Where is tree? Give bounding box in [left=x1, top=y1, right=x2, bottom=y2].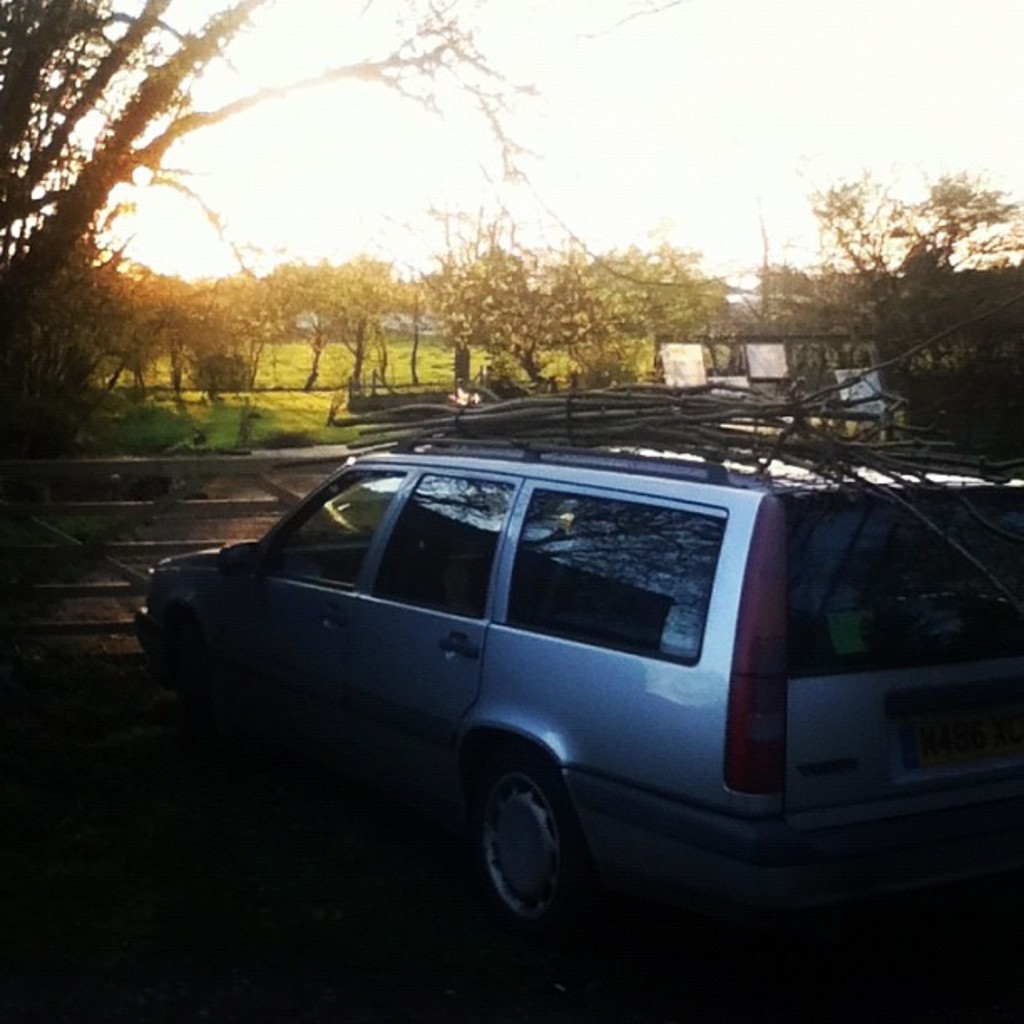
[left=420, top=191, right=602, bottom=407].
